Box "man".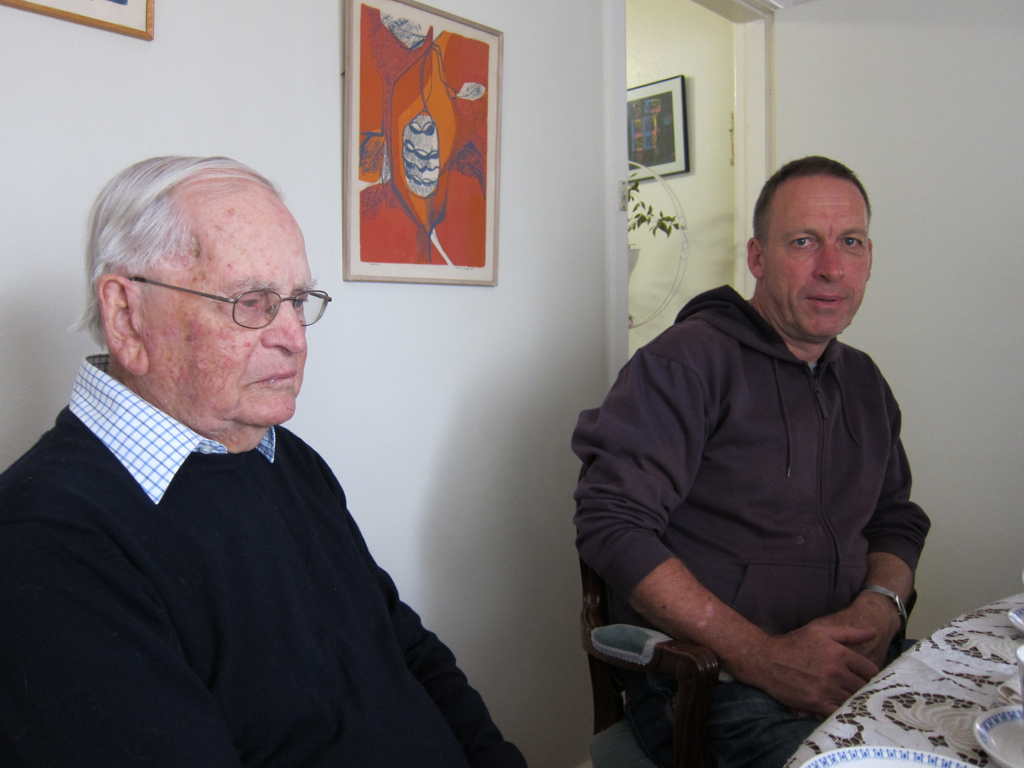
(571, 154, 933, 767).
